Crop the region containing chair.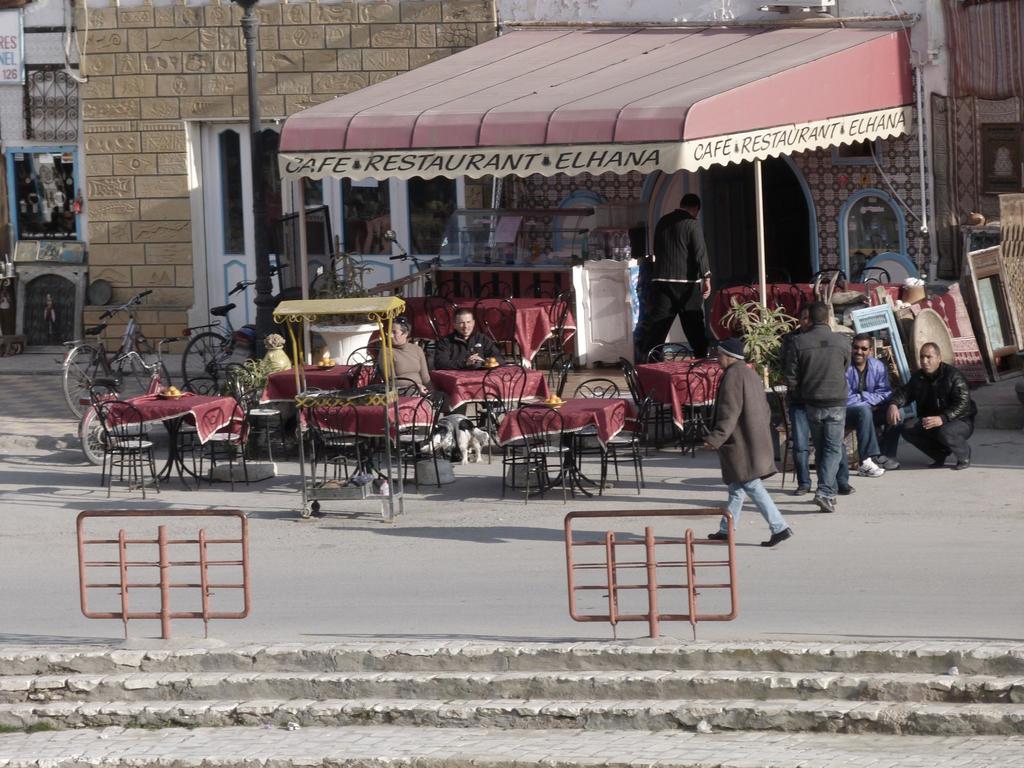
Crop region: bbox(526, 287, 567, 388).
